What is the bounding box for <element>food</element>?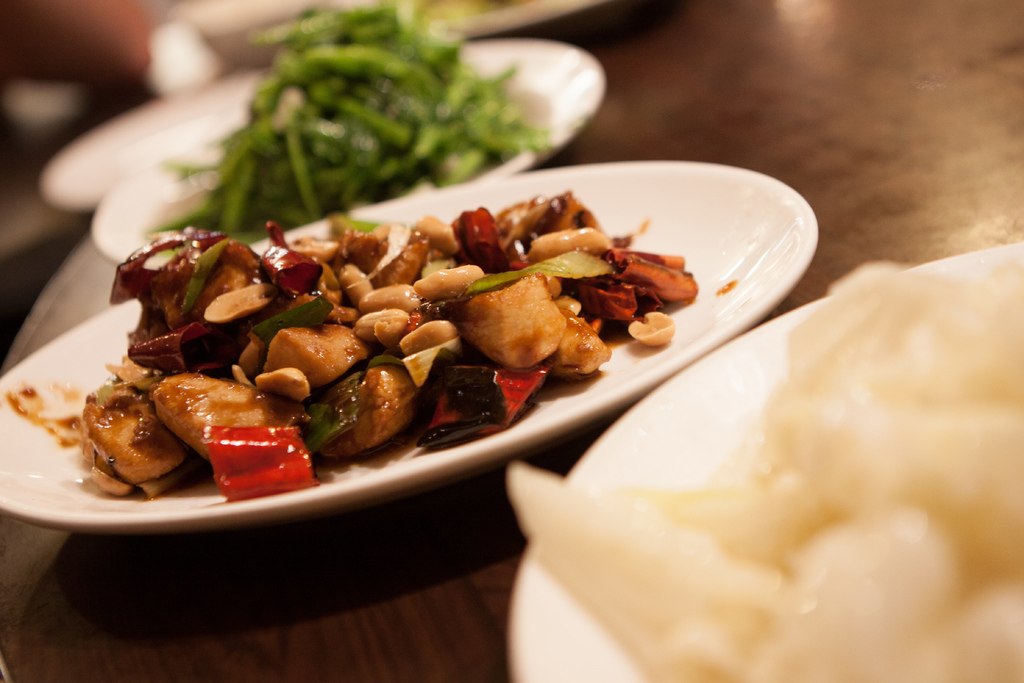
locate(504, 258, 1023, 682).
